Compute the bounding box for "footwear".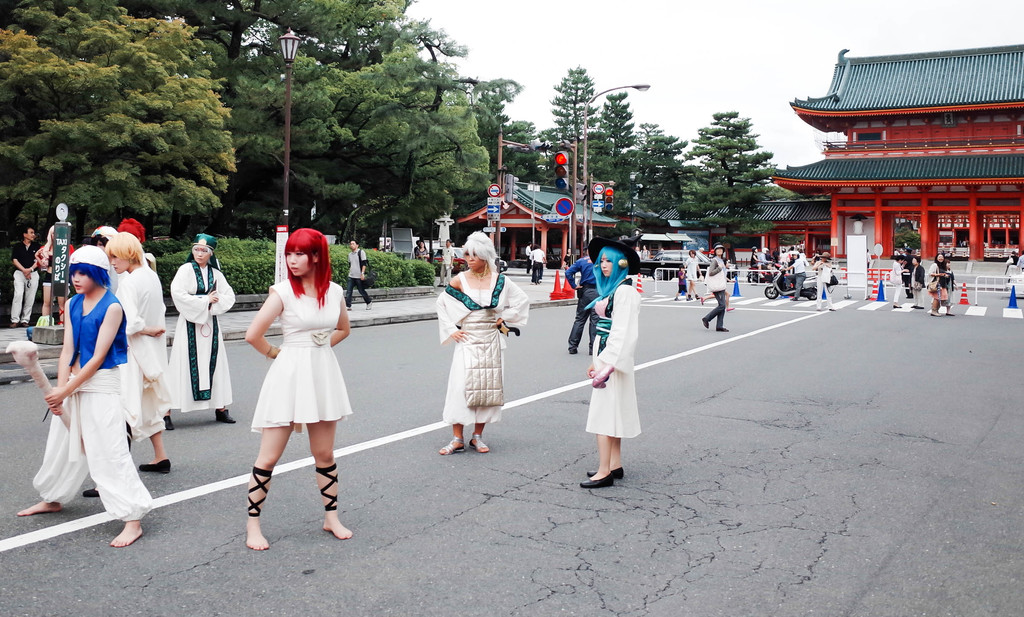
Rect(700, 316, 710, 330).
